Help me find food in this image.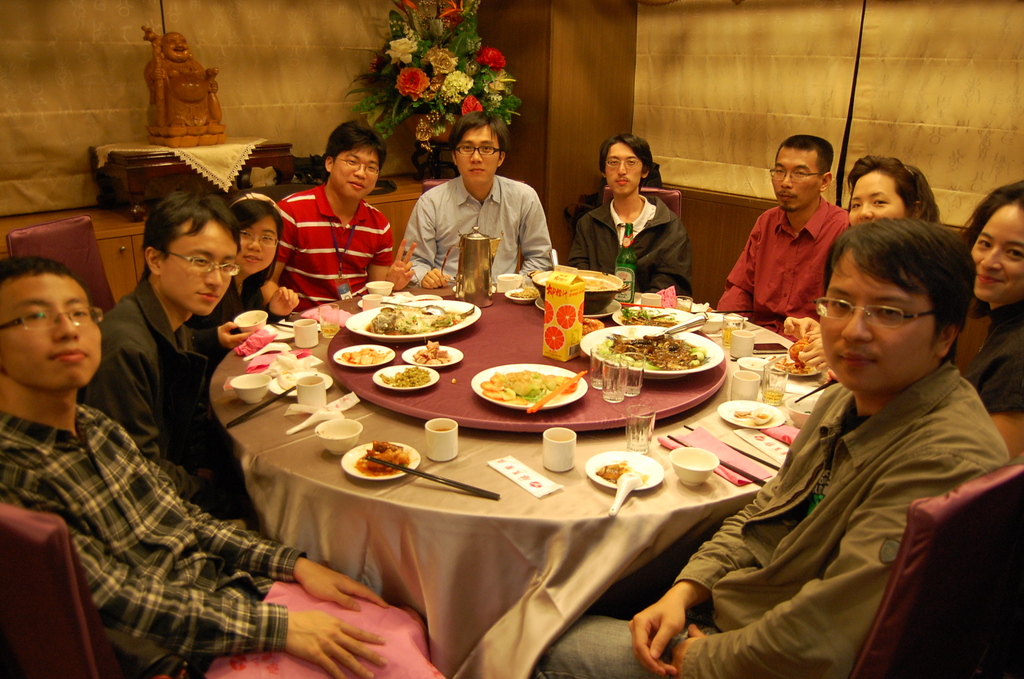
Found it: select_region(381, 364, 428, 386).
